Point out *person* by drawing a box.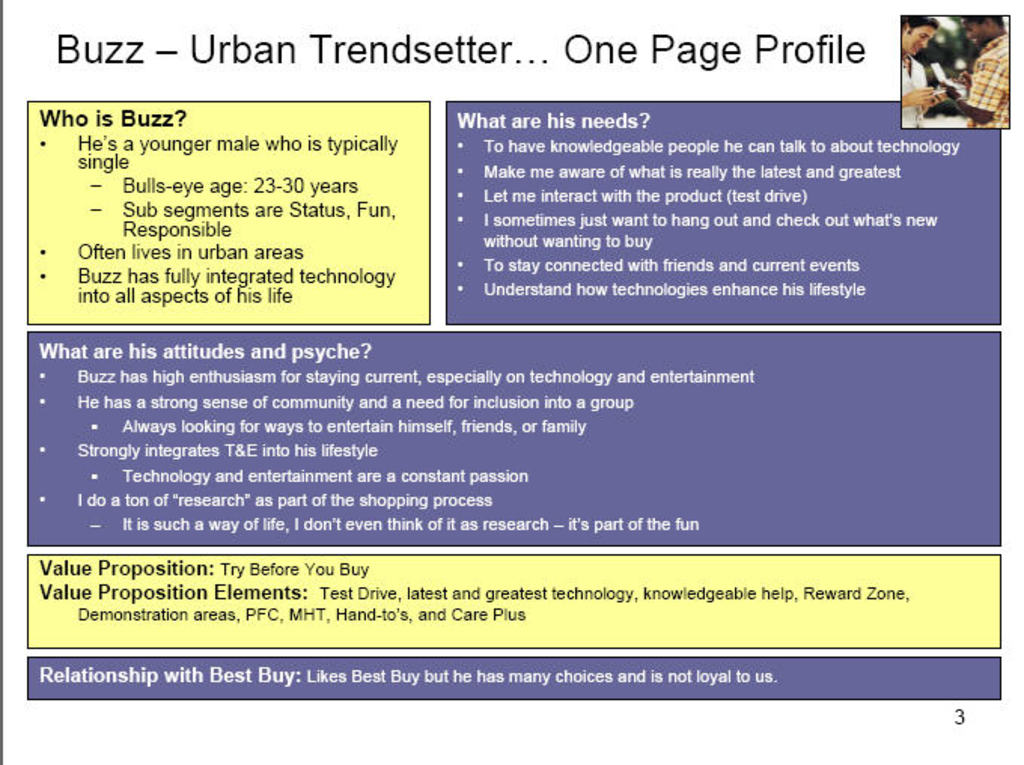
bbox=[893, 11, 952, 128].
